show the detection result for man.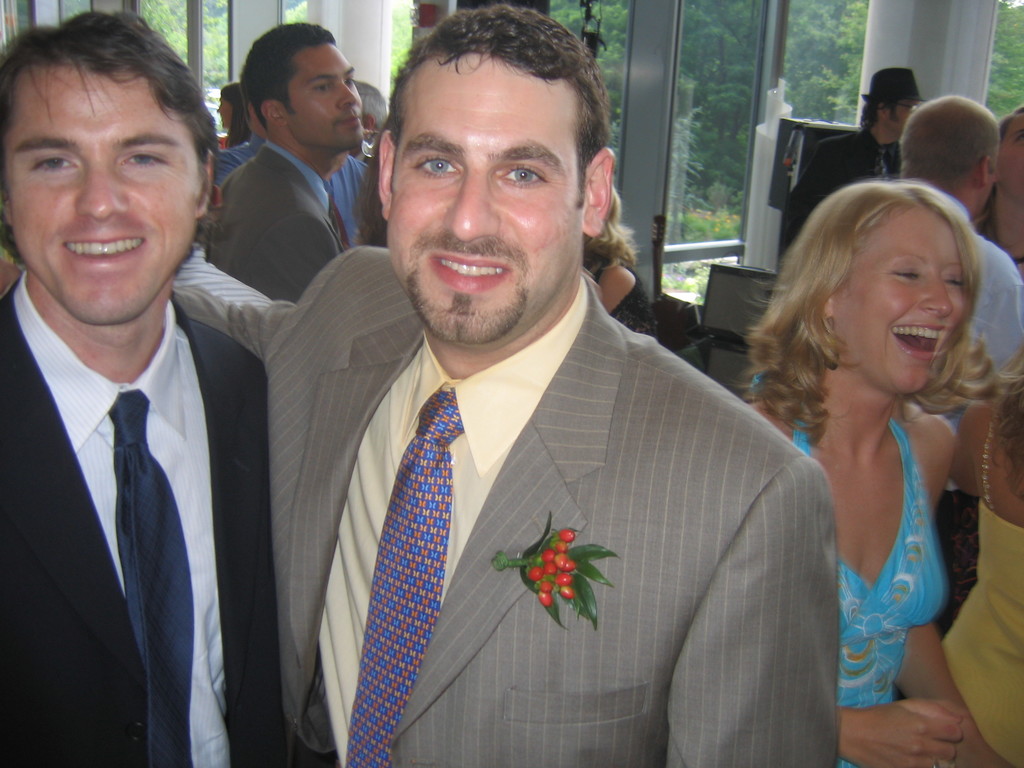
<region>247, 8, 842, 767</region>.
